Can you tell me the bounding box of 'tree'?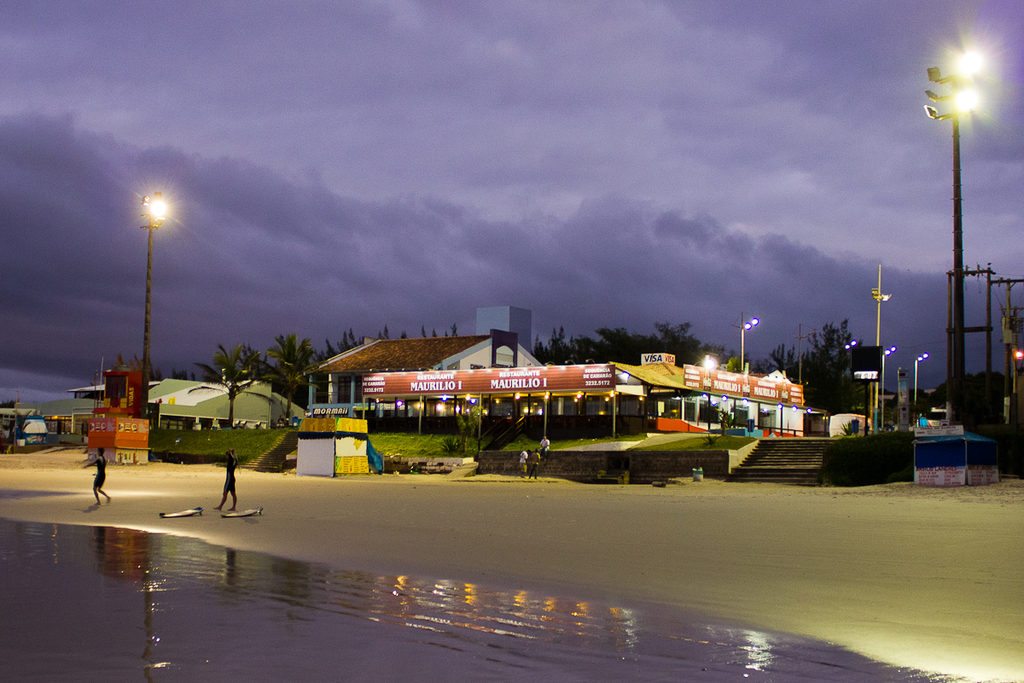
[678, 320, 707, 367].
